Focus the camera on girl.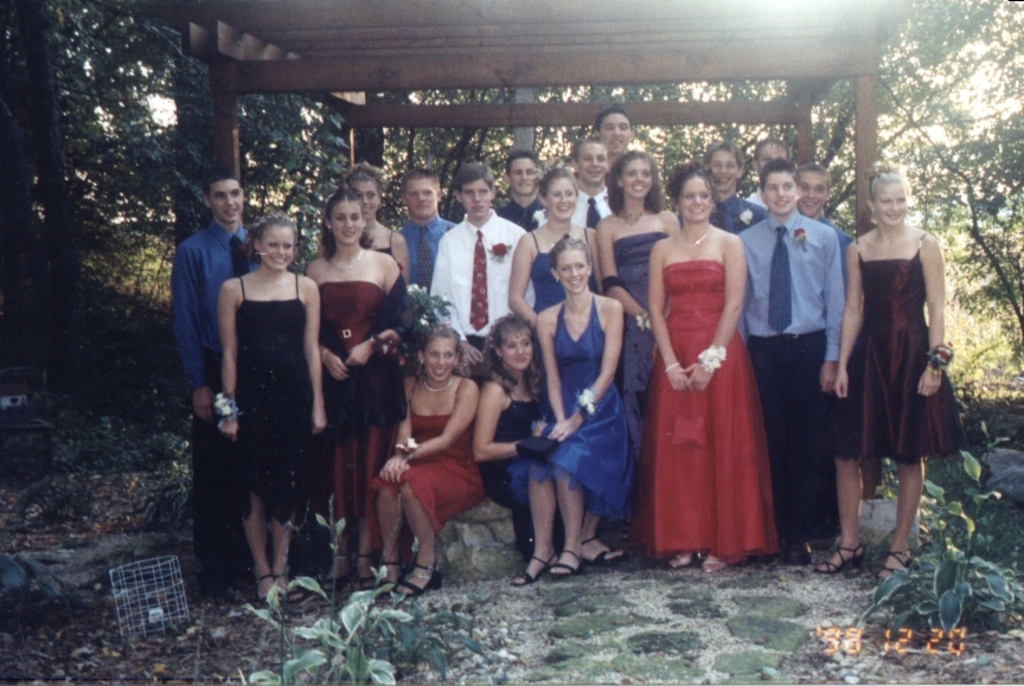
Focus region: <region>297, 191, 410, 603</region>.
